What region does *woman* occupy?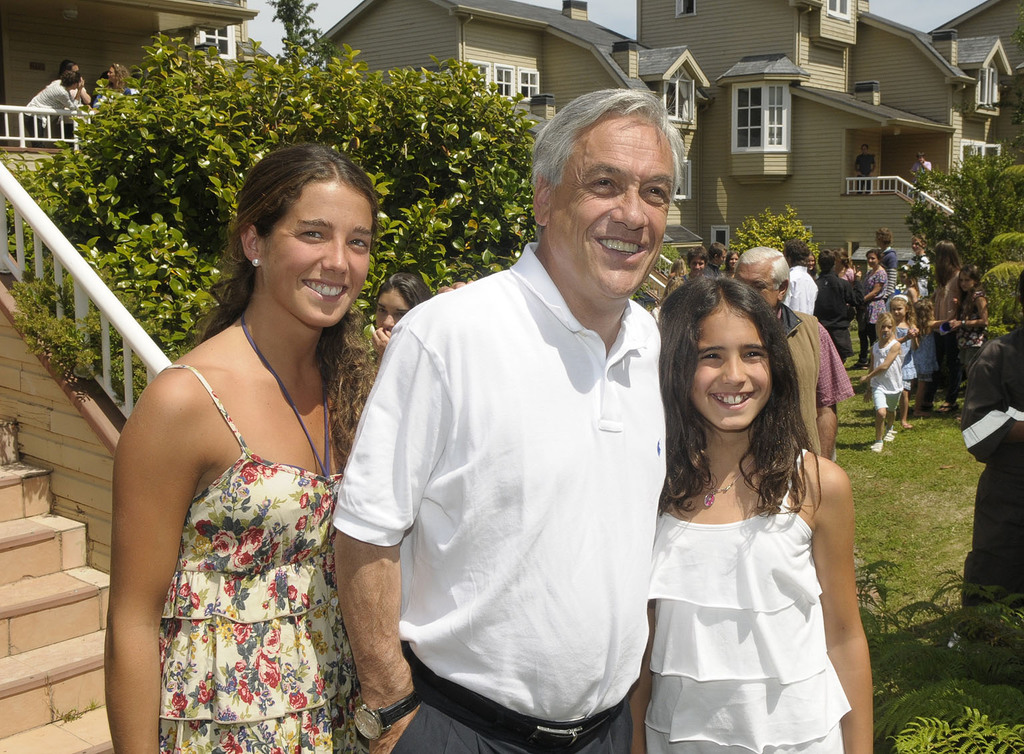
{"left": 46, "top": 59, "right": 90, "bottom": 136}.
